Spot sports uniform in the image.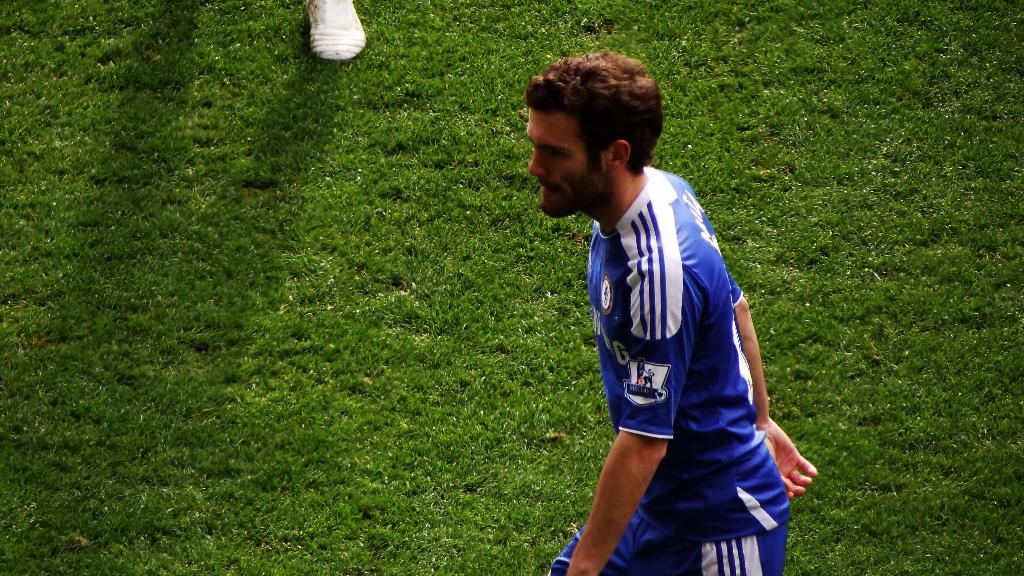
sports uniform found at l=305, t=0, r=383, b=62.
